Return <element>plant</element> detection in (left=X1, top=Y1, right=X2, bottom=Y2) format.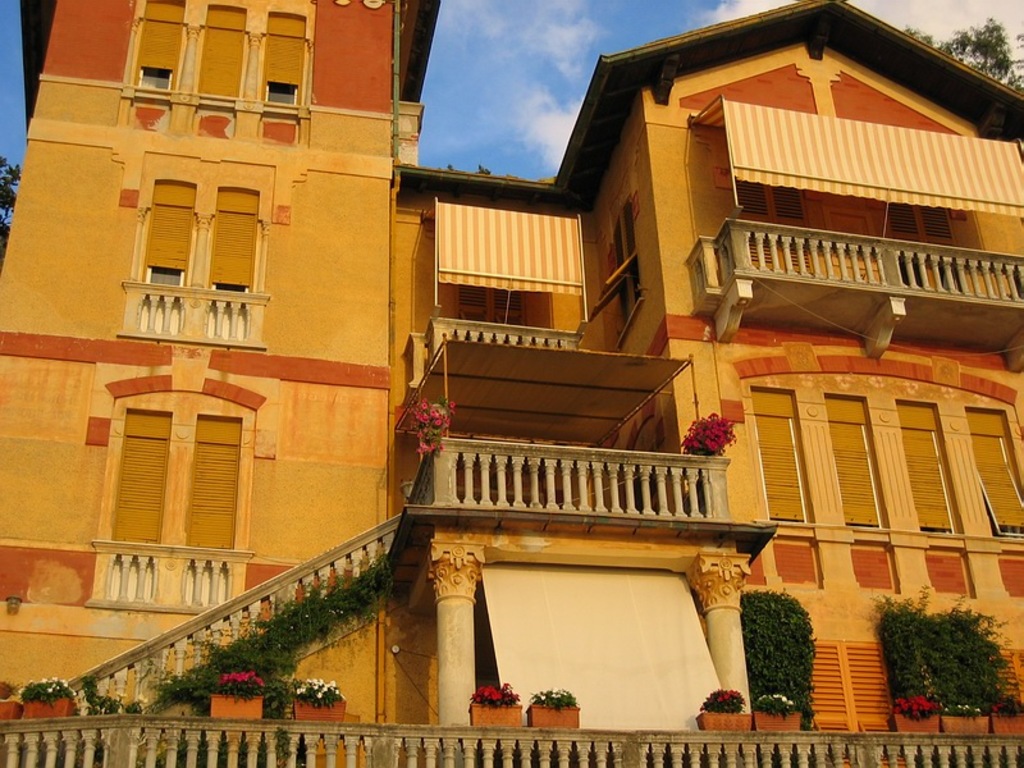
(left=214, top=667, right=265, bottom=696).
